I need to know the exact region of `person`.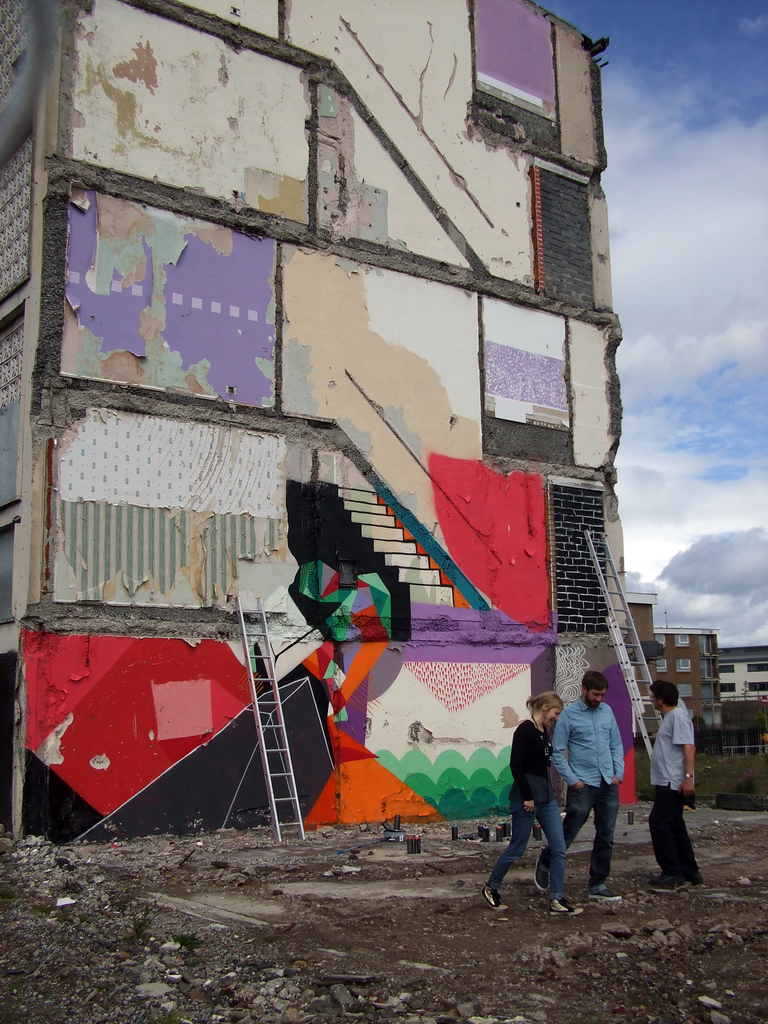
Region: left=478, top=688, right=583, bottom=917.
